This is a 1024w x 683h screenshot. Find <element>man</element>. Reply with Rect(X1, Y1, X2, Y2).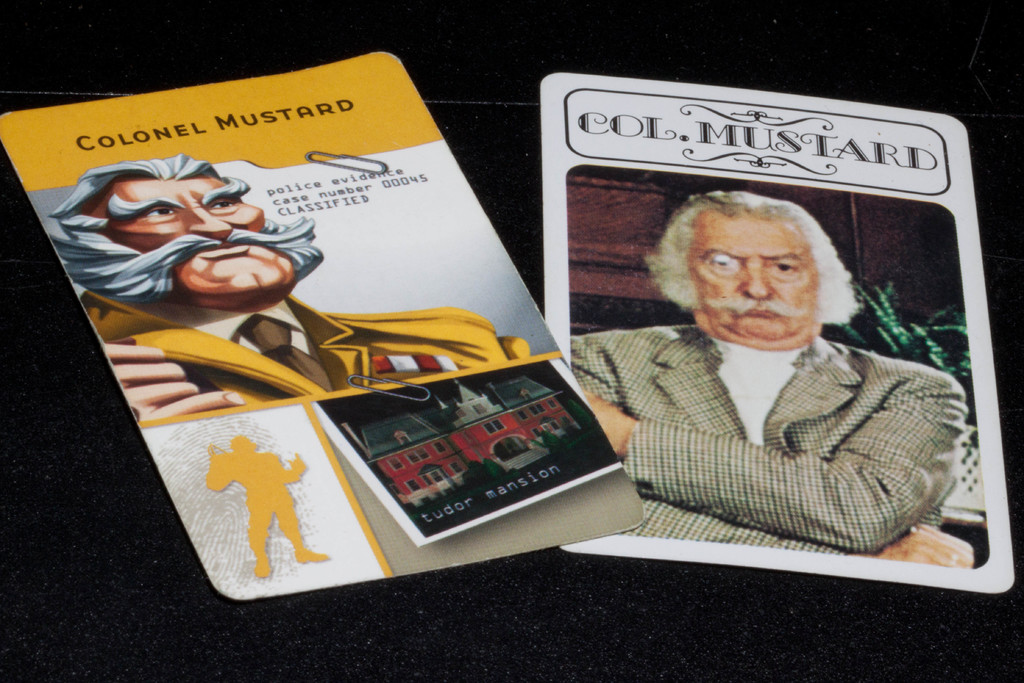
Rect(47, 151, 527, 420).
